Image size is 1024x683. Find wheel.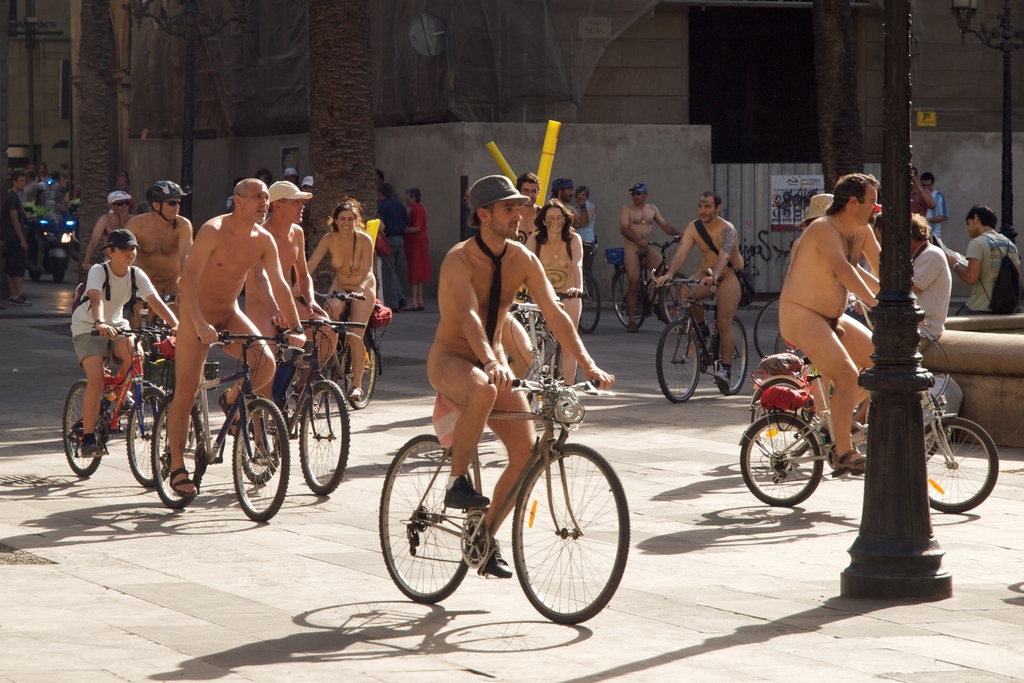
(750, 374, 808, 454).
